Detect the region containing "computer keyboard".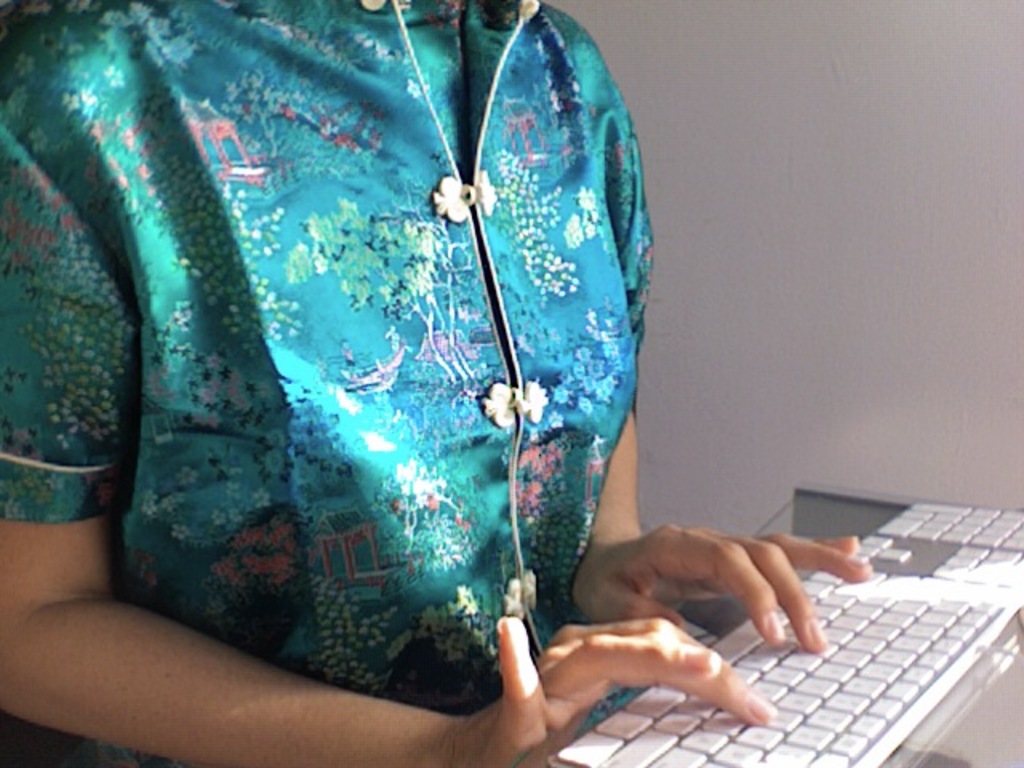
x1=546 y1=496 x2=1022 y2=766.
